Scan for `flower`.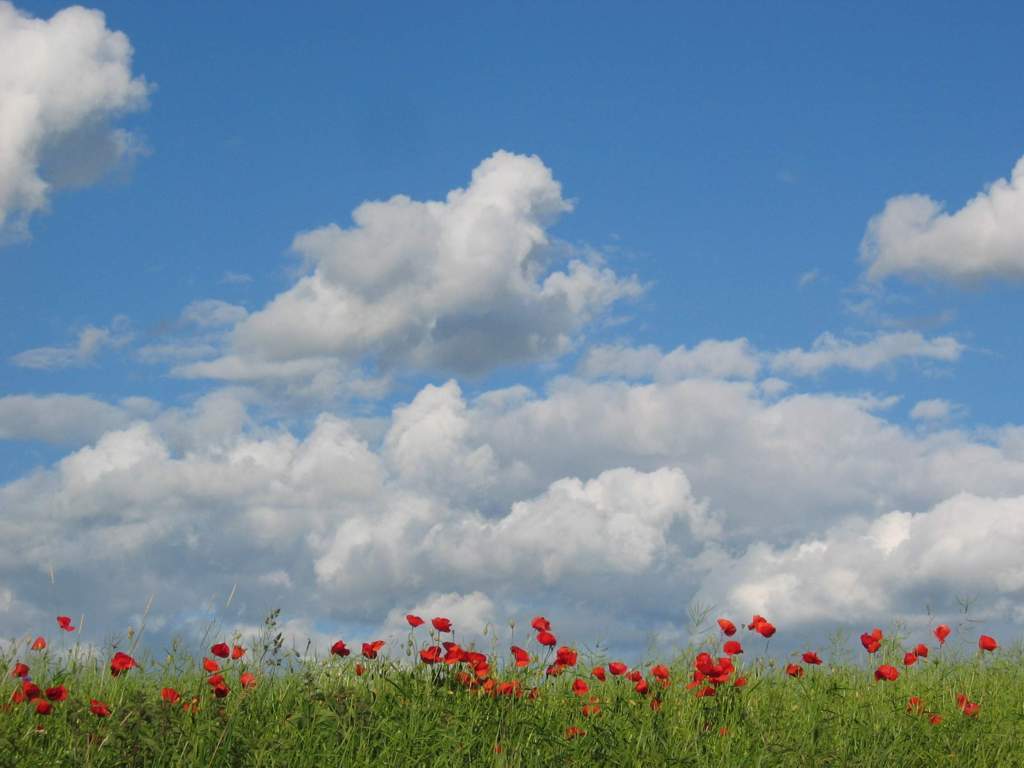
Scan result: left=526, top=613, right=554, bottom=632.
